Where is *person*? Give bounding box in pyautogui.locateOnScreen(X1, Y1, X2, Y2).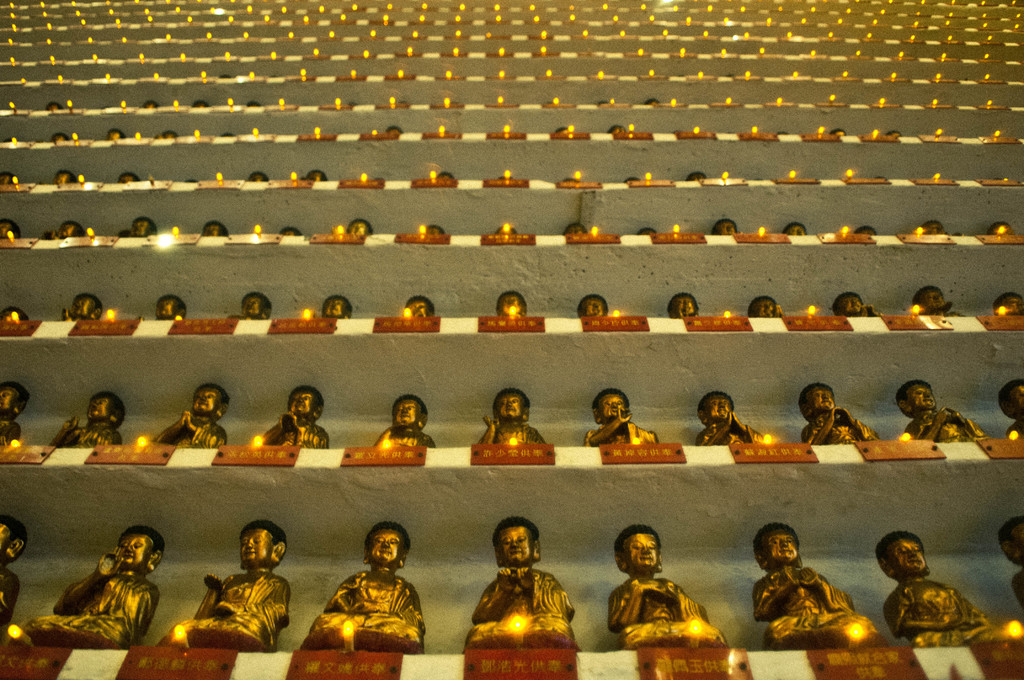
pyautogui.locateOnScreen(331, 218, 376, 236).
